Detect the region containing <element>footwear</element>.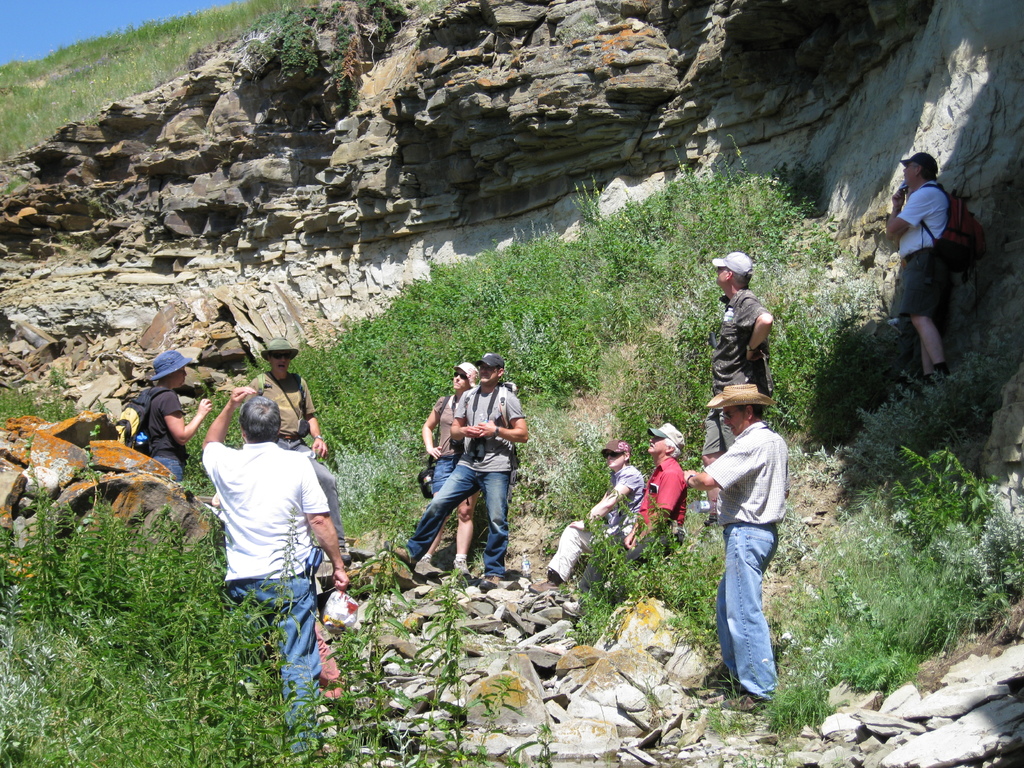
BBox(341, 544, 353, 563).
